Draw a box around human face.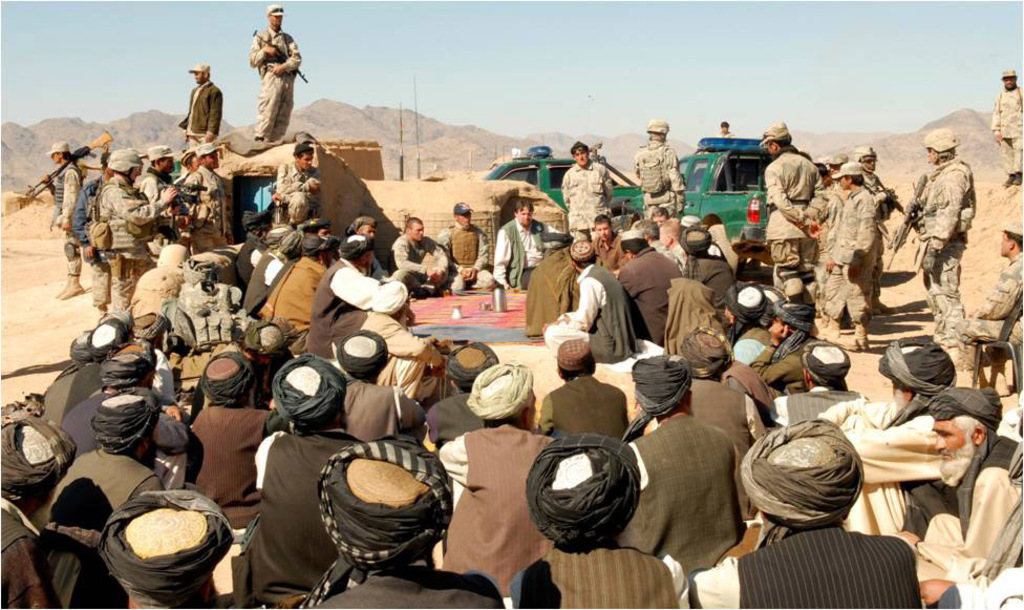
[410, 225, 423, 240].
